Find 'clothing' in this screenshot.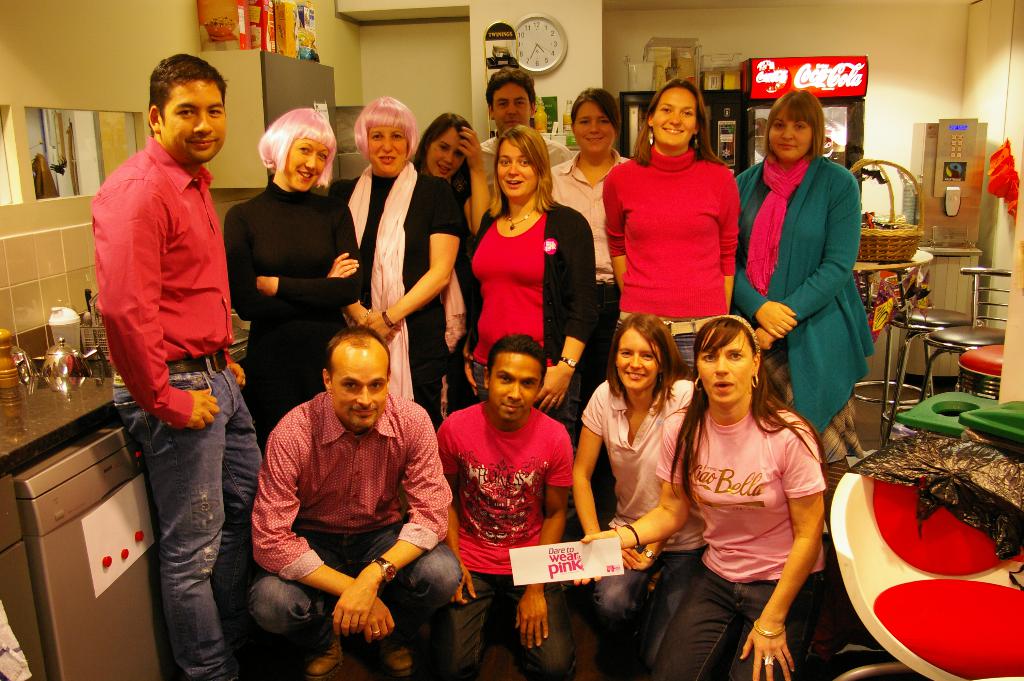
The bounding box for 'clothing' is 220 170 351 439.
